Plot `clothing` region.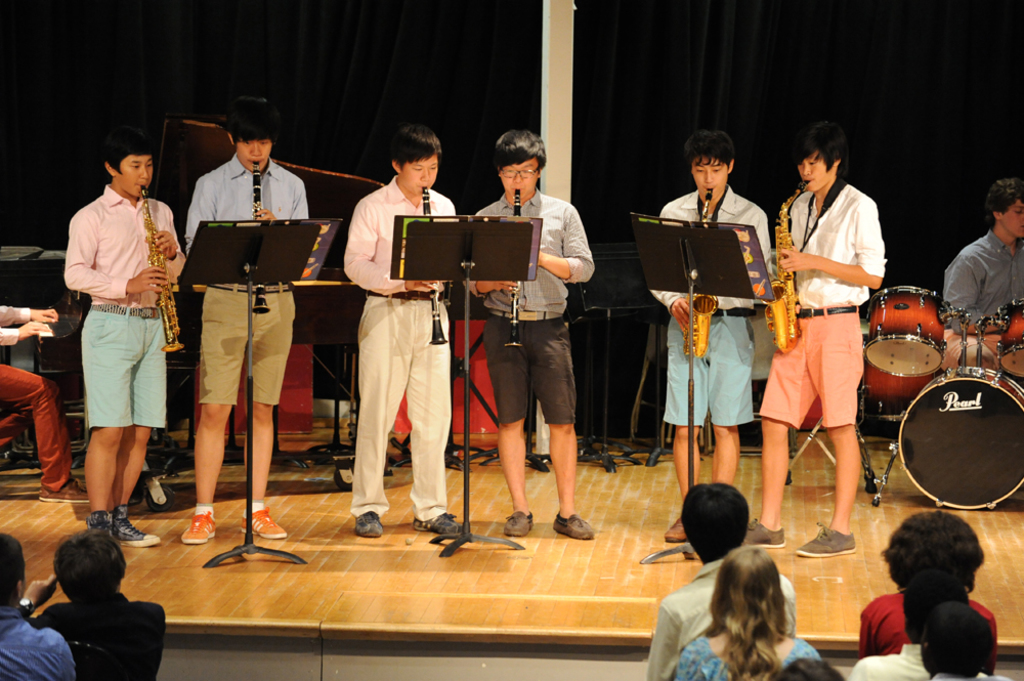
Plotted at 648, 189, 780, 423.
